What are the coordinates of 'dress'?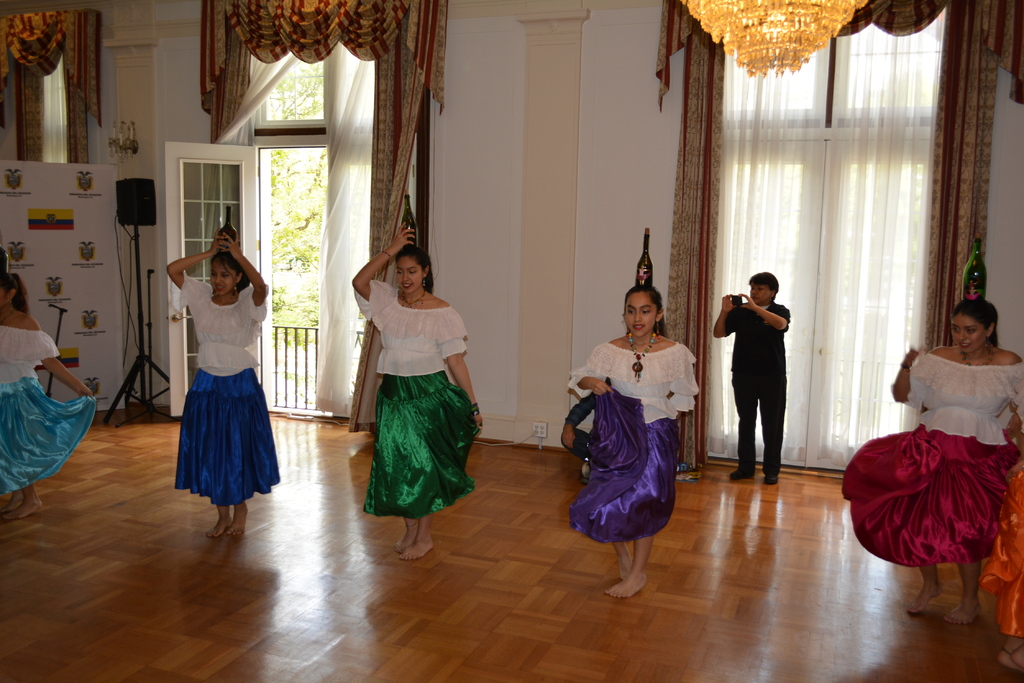
<region>164, 256, 259, 495</region>.
